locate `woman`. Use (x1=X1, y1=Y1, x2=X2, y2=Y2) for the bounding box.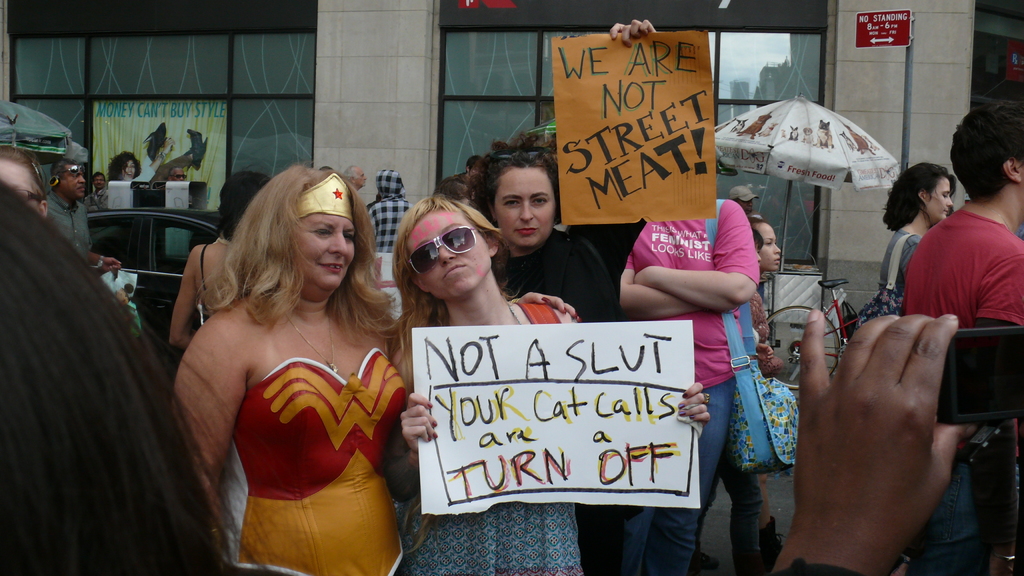
(x1=107, y1=148, x2=142, y2=190).
